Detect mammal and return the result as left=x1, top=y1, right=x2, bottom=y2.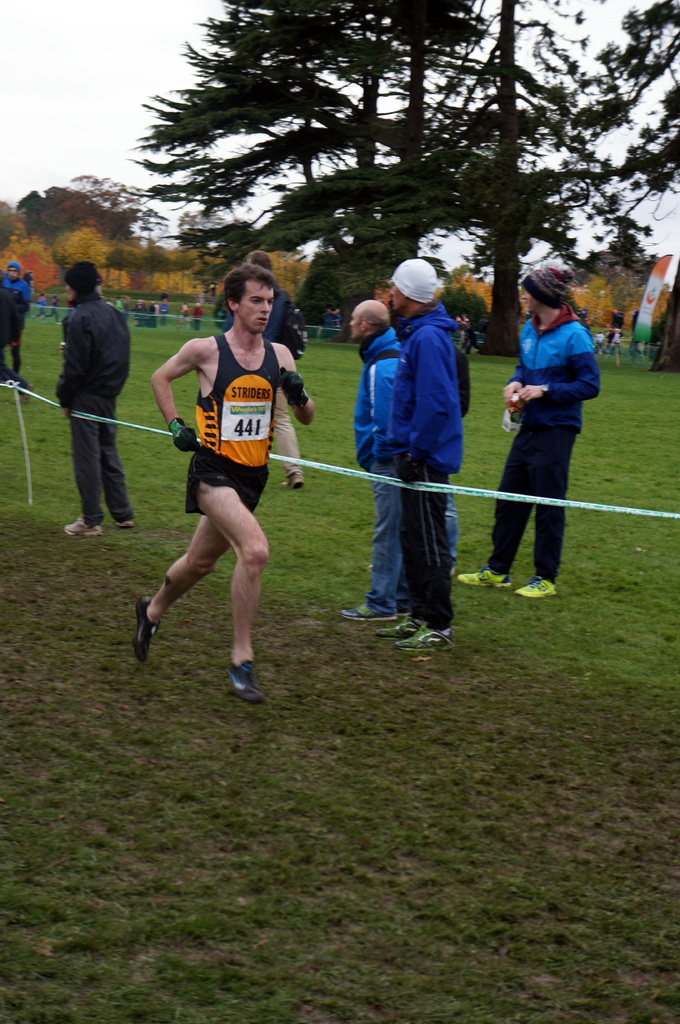
left=223, top=247, right=298, bottom=487.
